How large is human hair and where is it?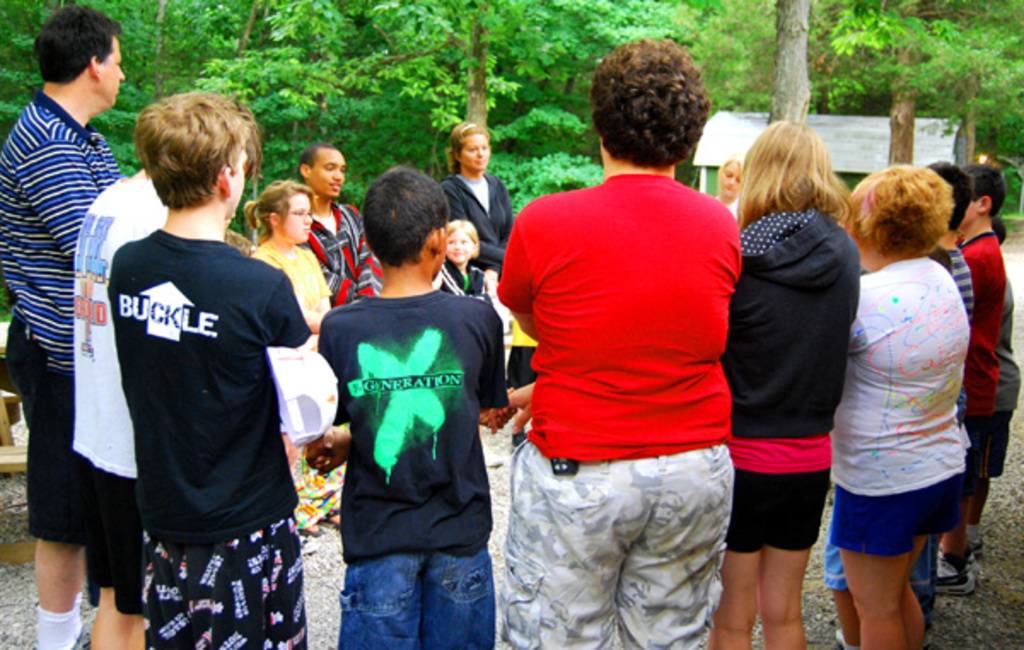
Bounding box: left=247, top=177, right=317, bottom=246.
